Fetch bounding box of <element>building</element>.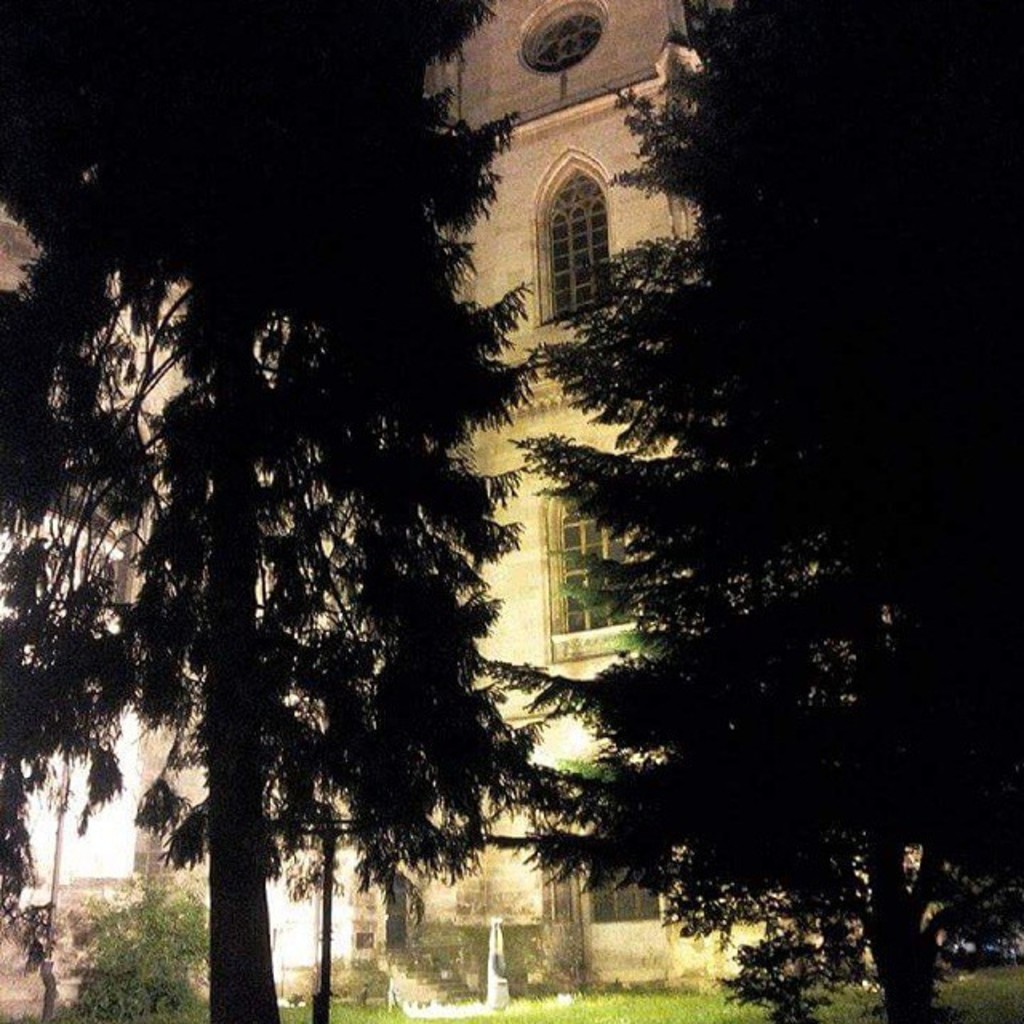
Bbox: x1=272 y1=0 x2=787 y2=931.
